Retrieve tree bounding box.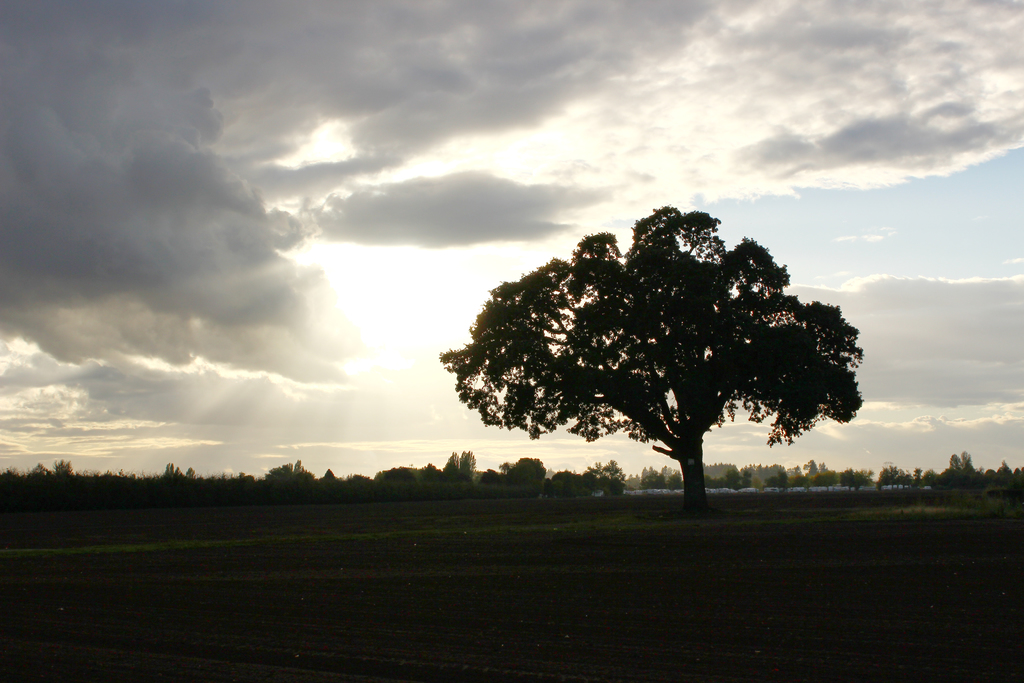
Bounding box: {"x1": 717, "y1": 468, "x2": 747, "y2": 491}.
